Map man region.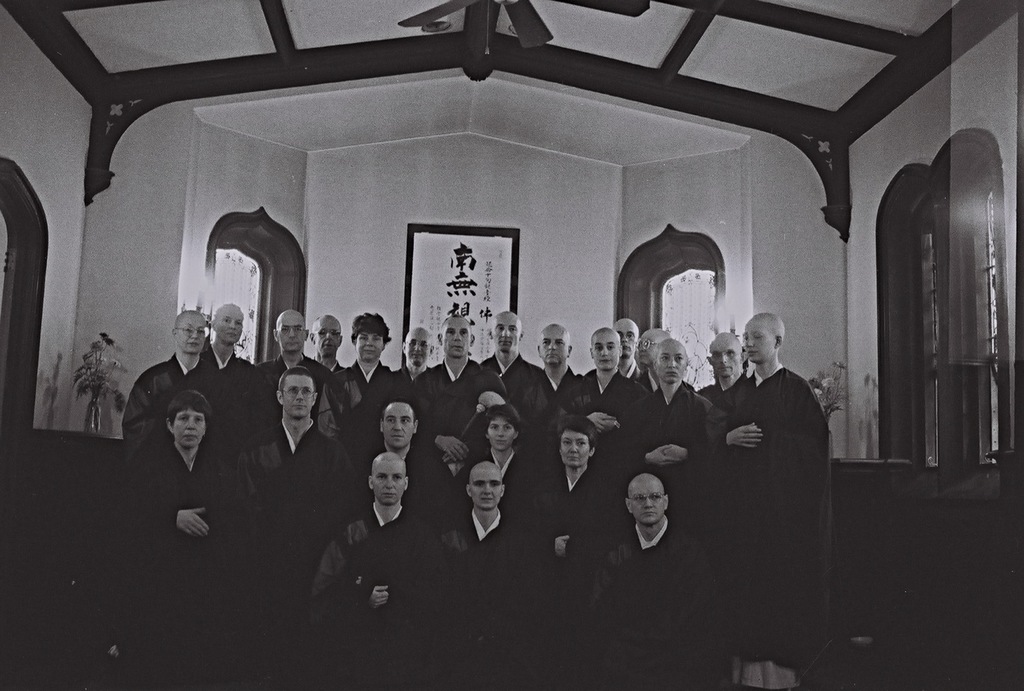
Mapped to bbox=(610, 315, 644, 382).
